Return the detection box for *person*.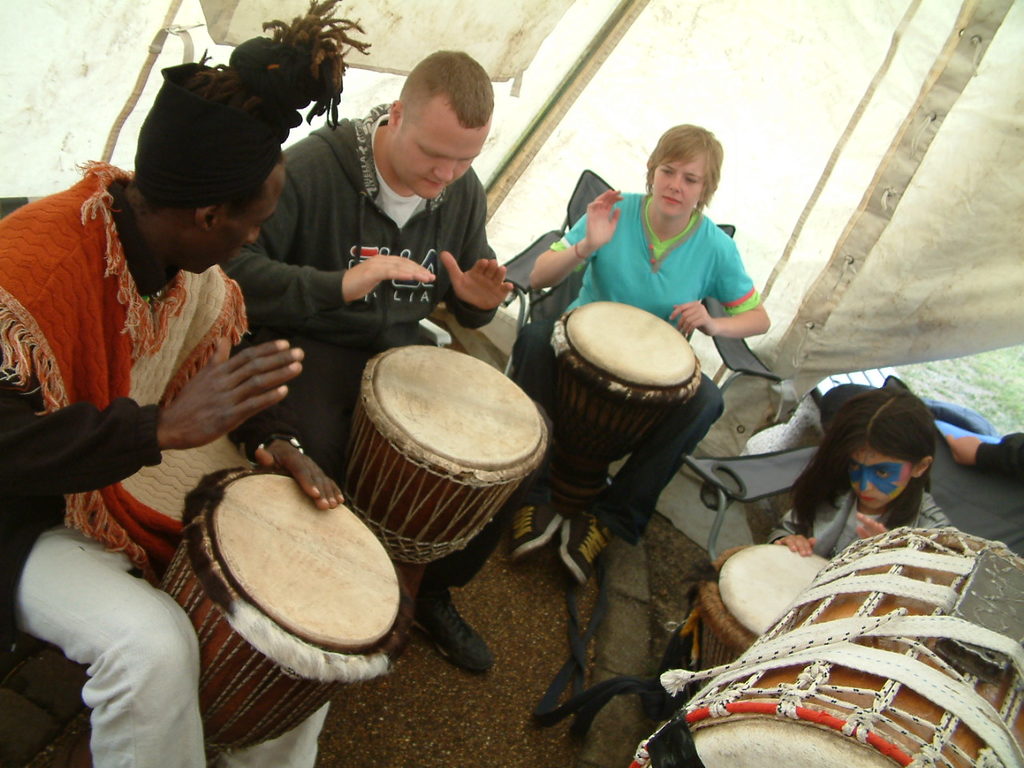
(0, 10, 378, 767).
